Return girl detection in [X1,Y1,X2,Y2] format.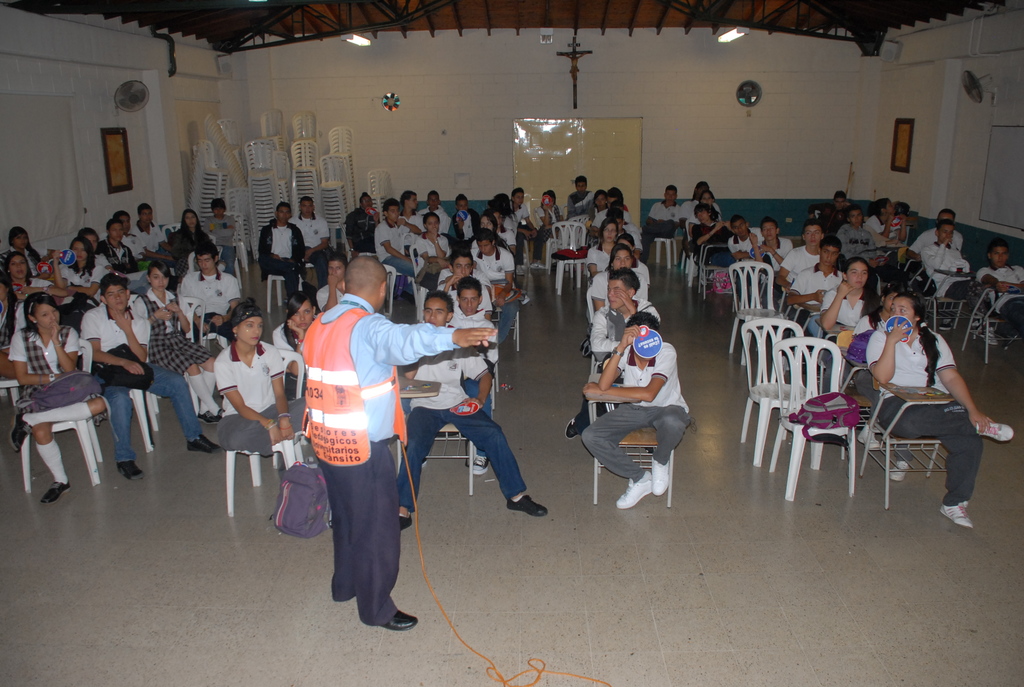
[5,219,44,274].
